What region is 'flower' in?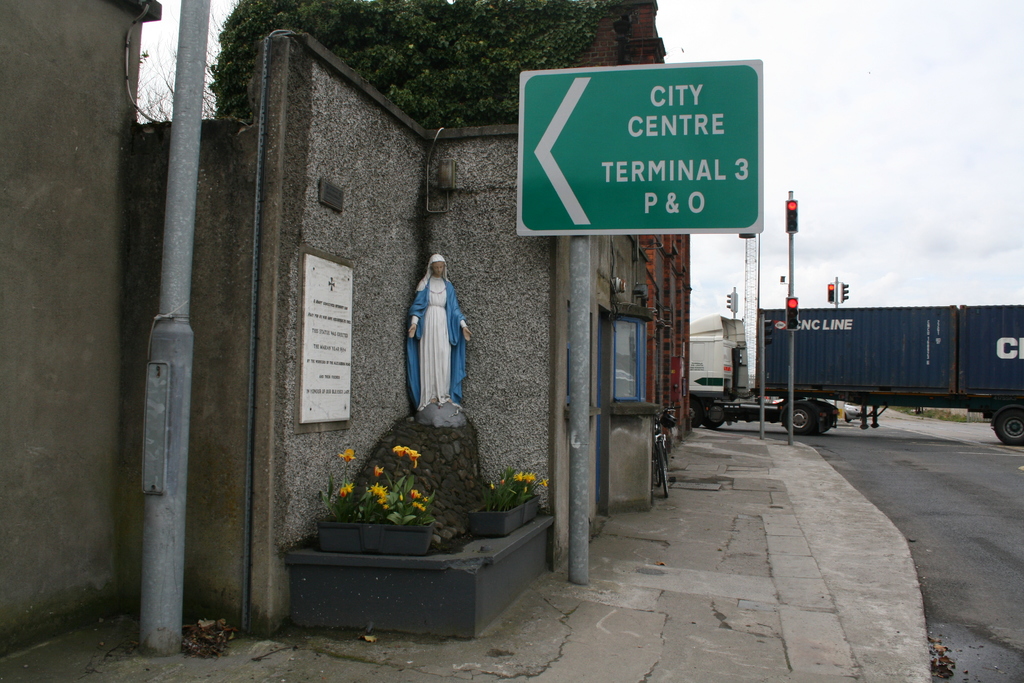
(541,474,547,488).
